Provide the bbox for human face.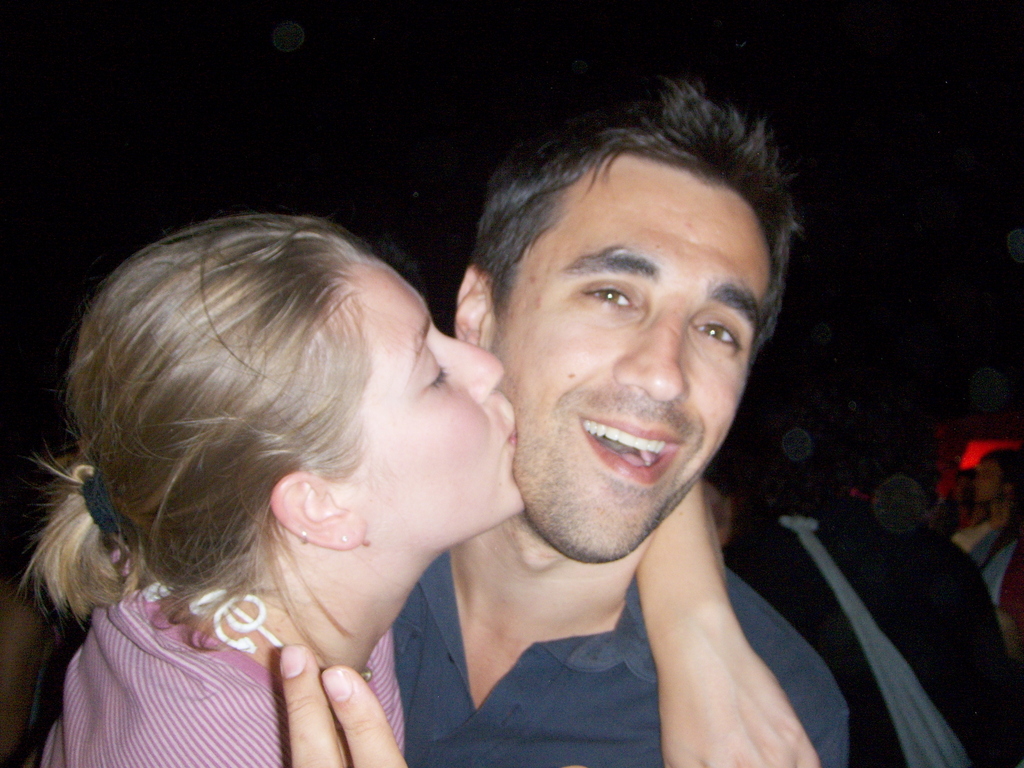
<bbox>974, 457, 1002, 503</bbox>.
